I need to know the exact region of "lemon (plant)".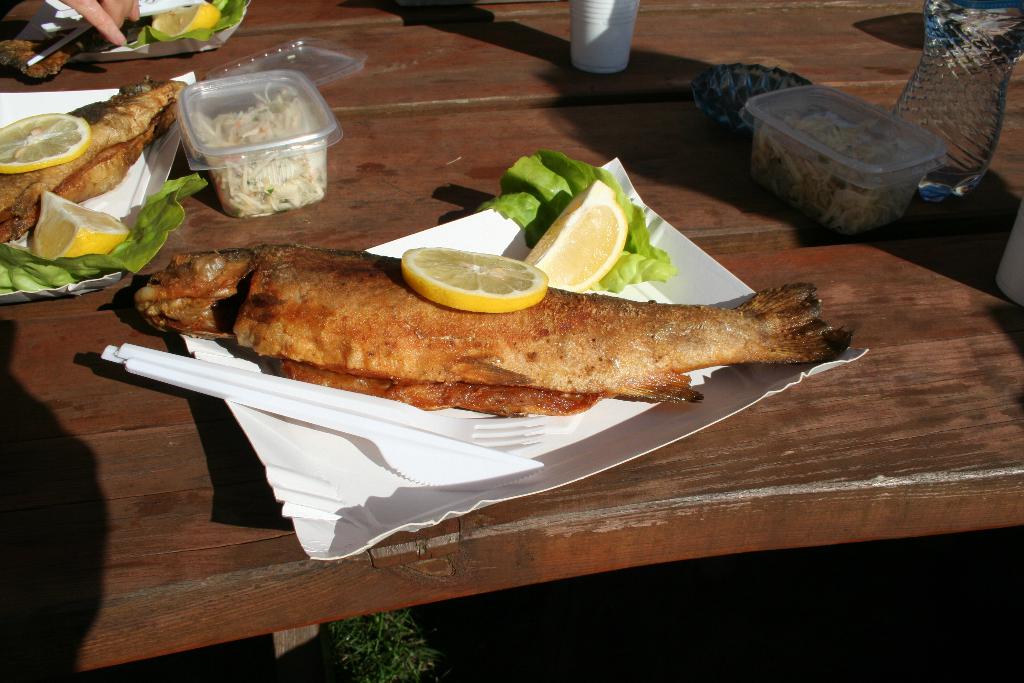
Region: detection(29, 189, 131, 263).
